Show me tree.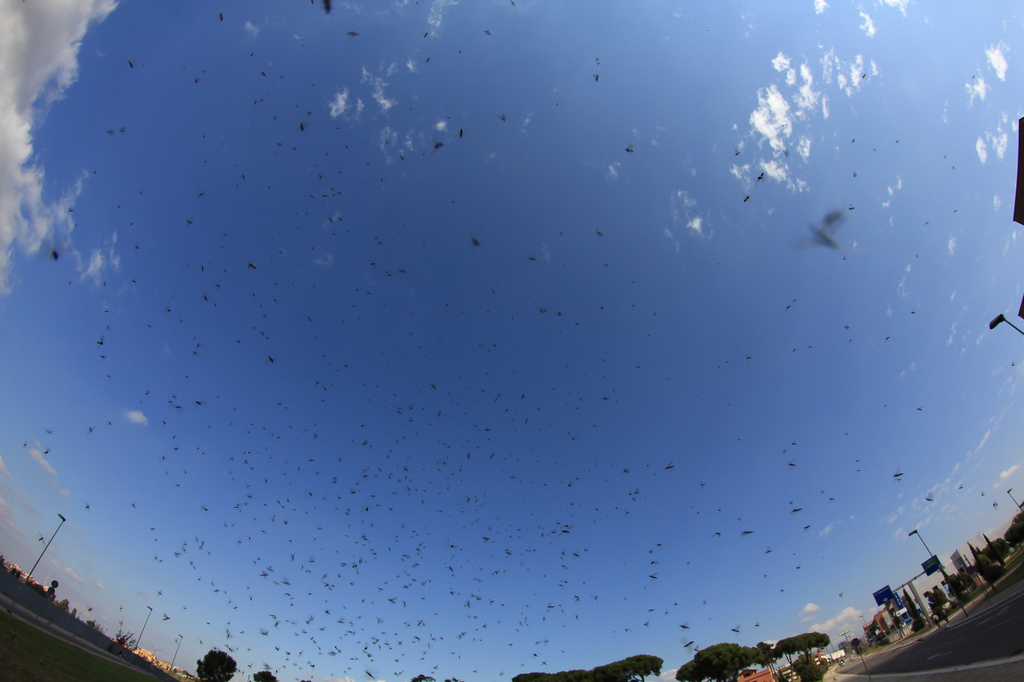
tree is here: 196, 646, 238, 681.
